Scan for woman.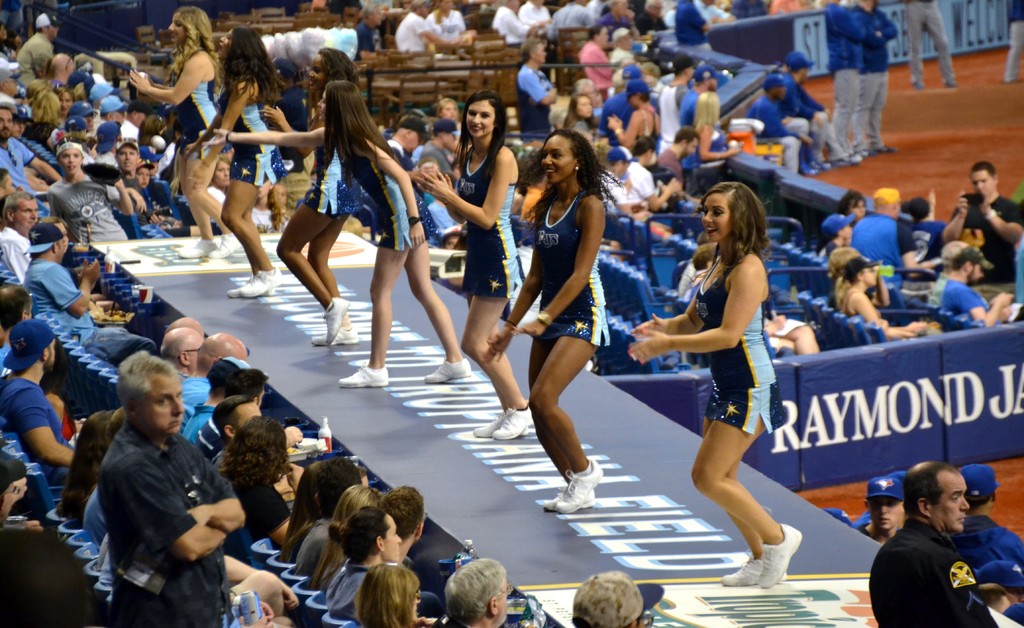
Scan result: 355:566:420:627.
